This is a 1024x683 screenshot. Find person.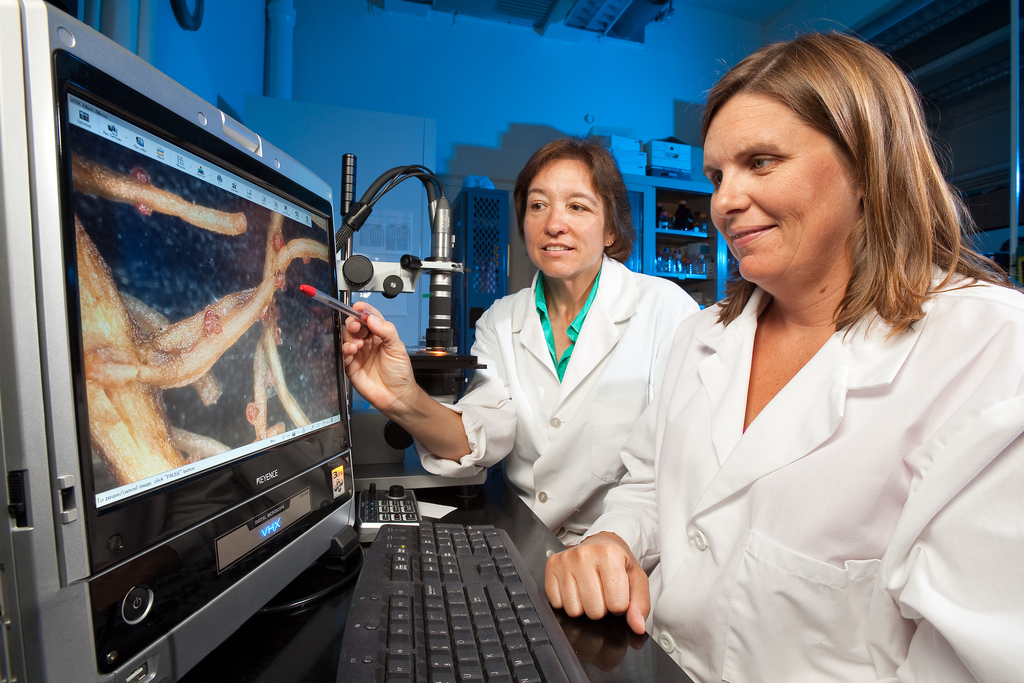
Bounding box: 547:21:1023:682.
